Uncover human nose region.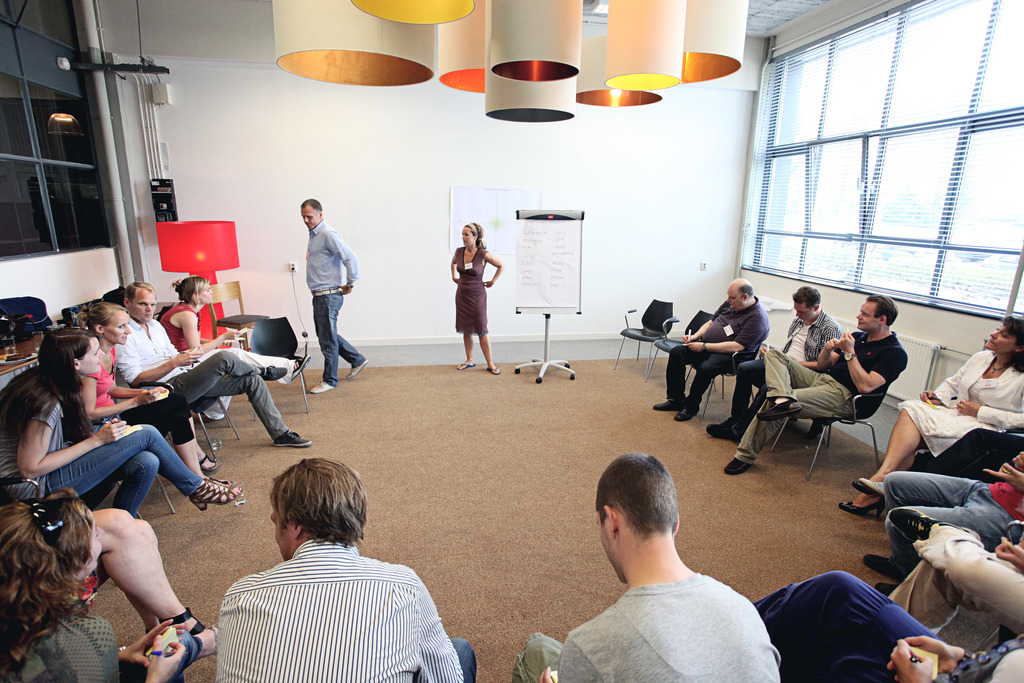
Uncovered: [207,288,212,293].
